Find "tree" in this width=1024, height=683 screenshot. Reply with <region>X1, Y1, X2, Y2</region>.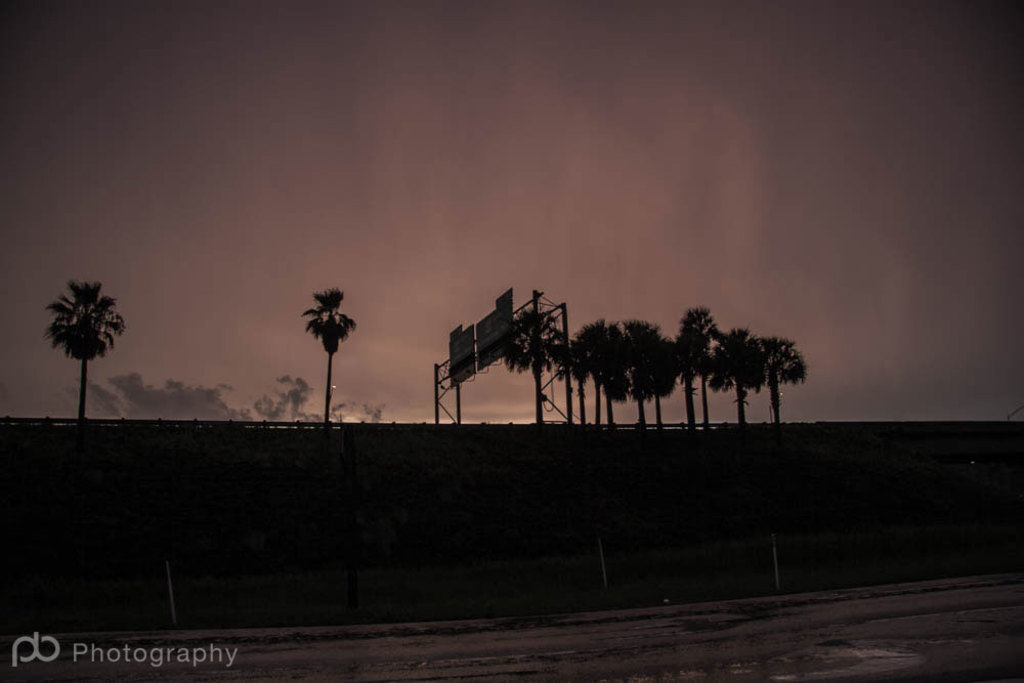
<region>754, 328, 807, 420</region>.
